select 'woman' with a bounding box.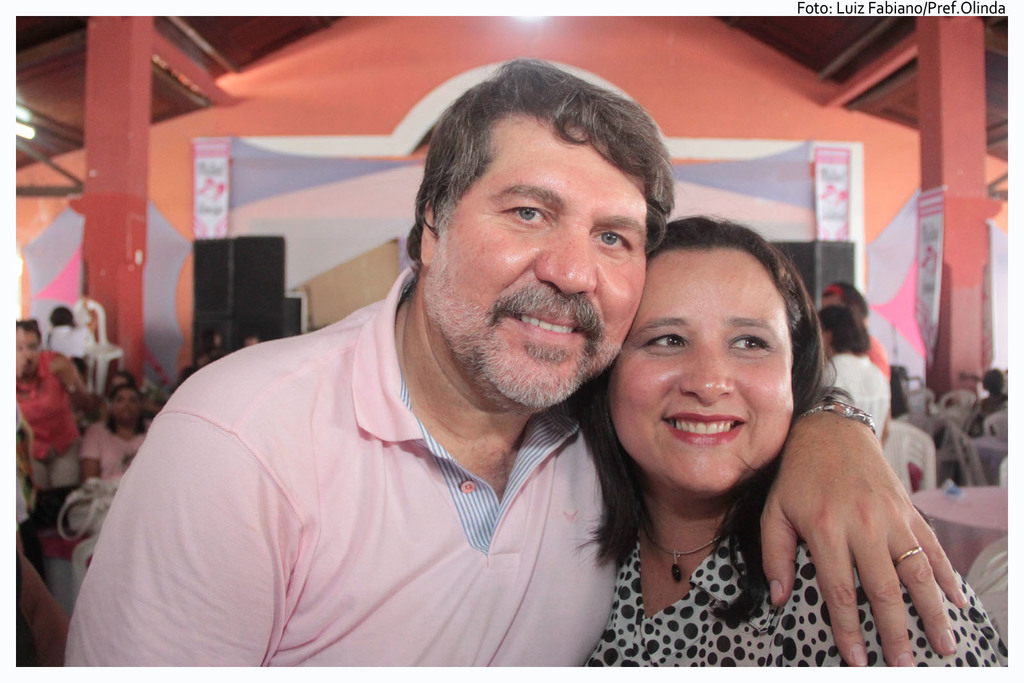
[x1=818, y1=306, x2=895, y2=454].
